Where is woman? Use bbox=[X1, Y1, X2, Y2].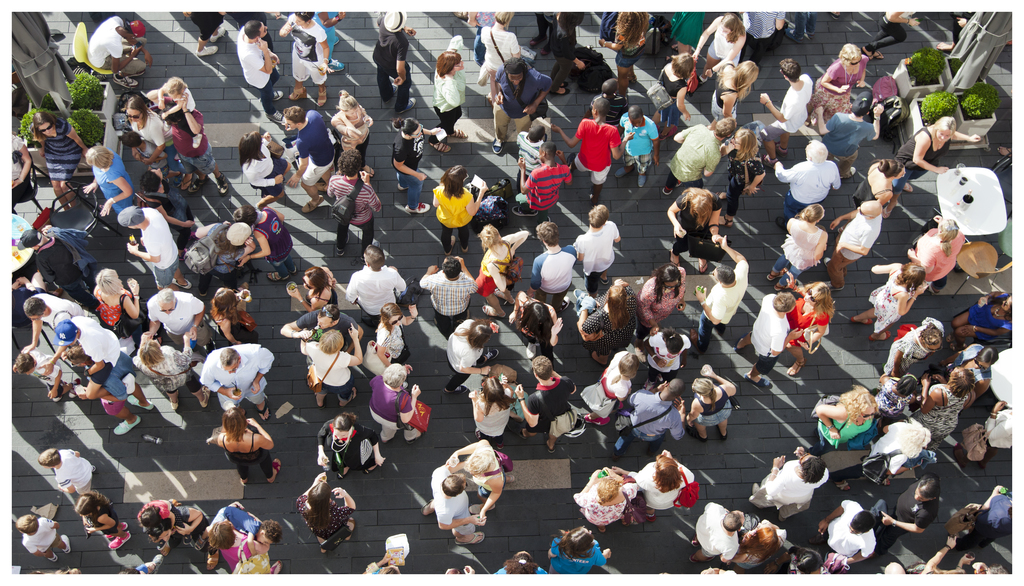
bbox=[293, 324, 366, 406].
